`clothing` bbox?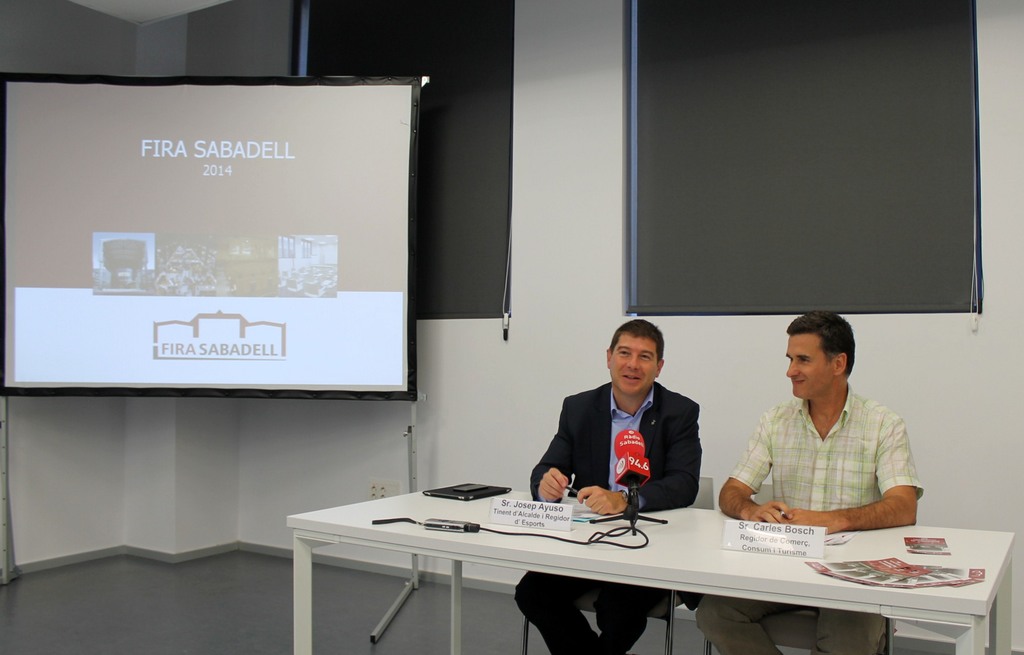
detection(541, 358, 718, 527)
